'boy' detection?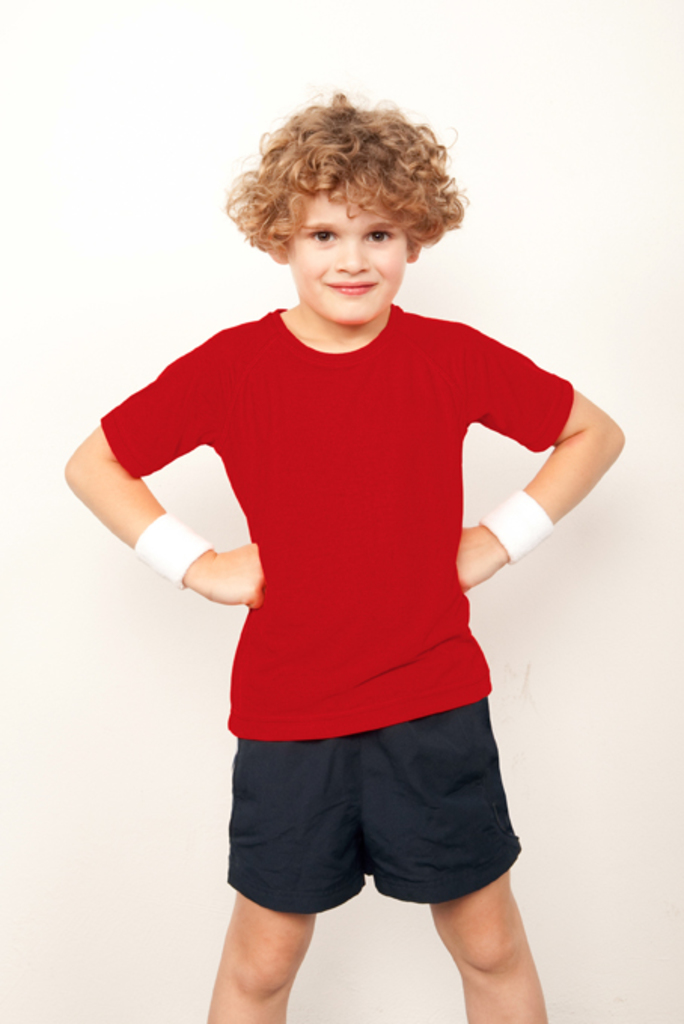
detection(101, 101, 582, 979)
